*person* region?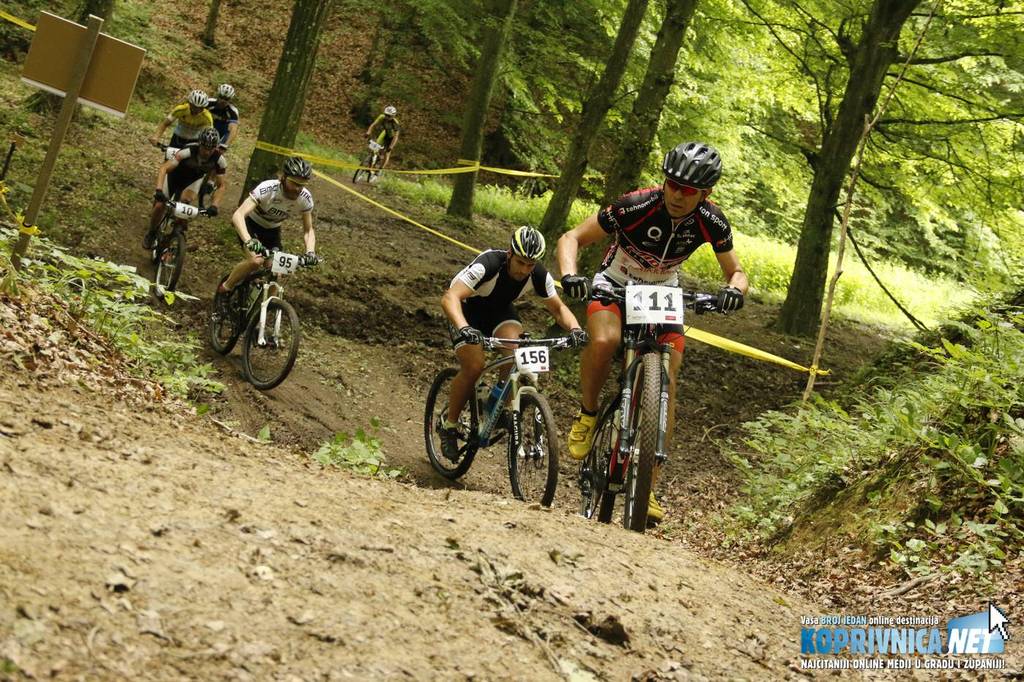
(x1=211, y1=83, x2=241, y2=133)
